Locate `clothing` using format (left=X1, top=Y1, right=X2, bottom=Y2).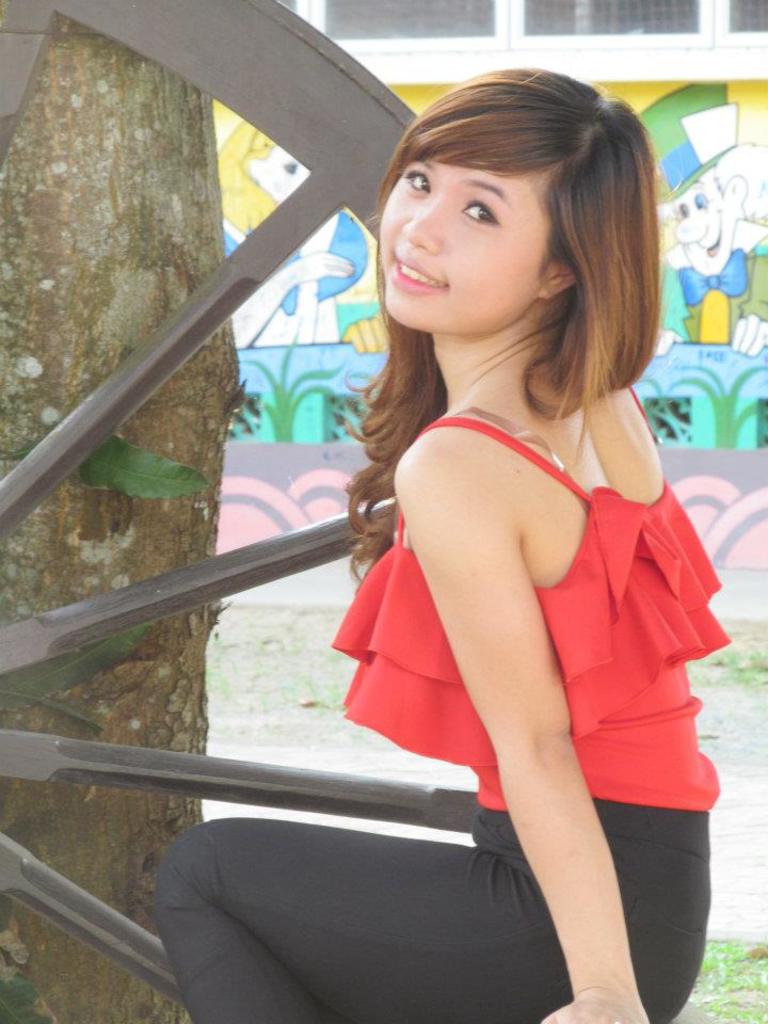
(left=272, top=213, right=368, bottom=321).
